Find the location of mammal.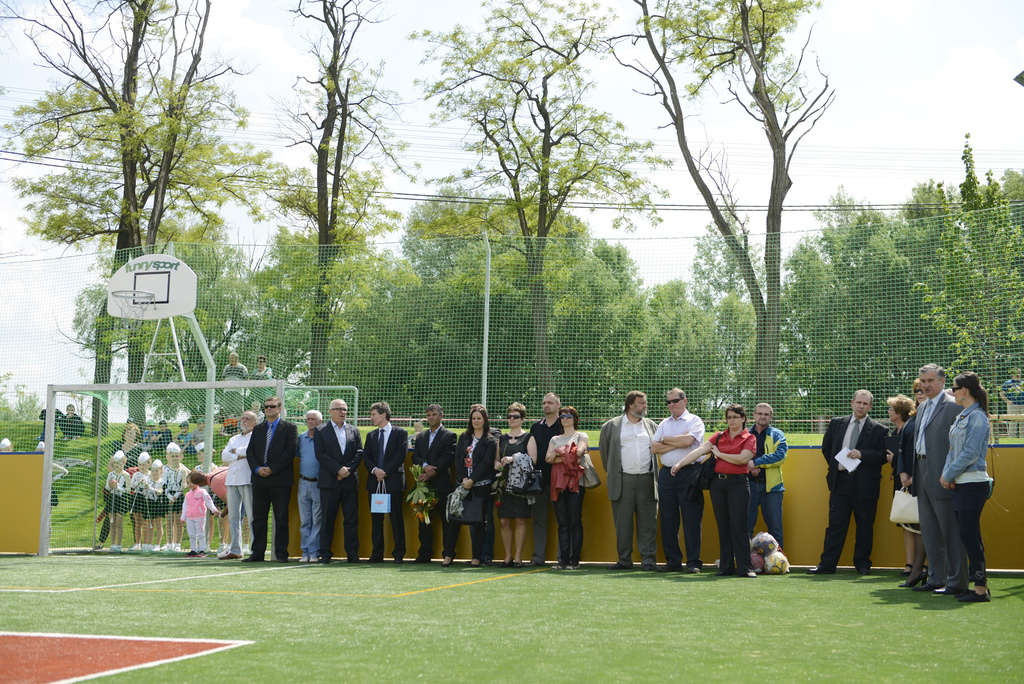
Location: BBox(239, 400, 293, 562).
